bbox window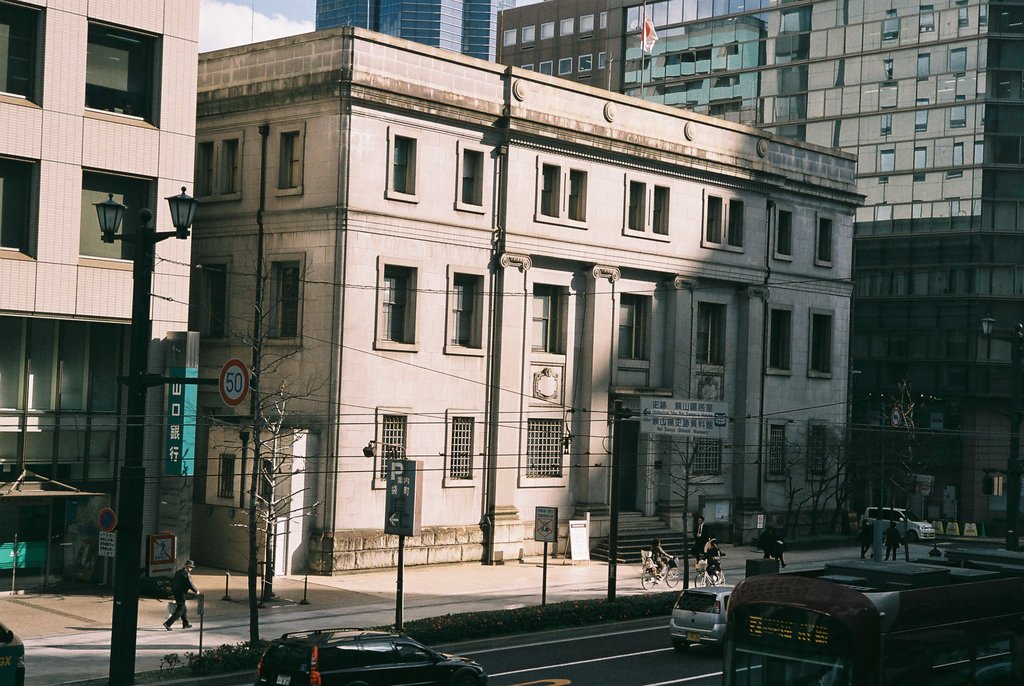
536:156:593:228
